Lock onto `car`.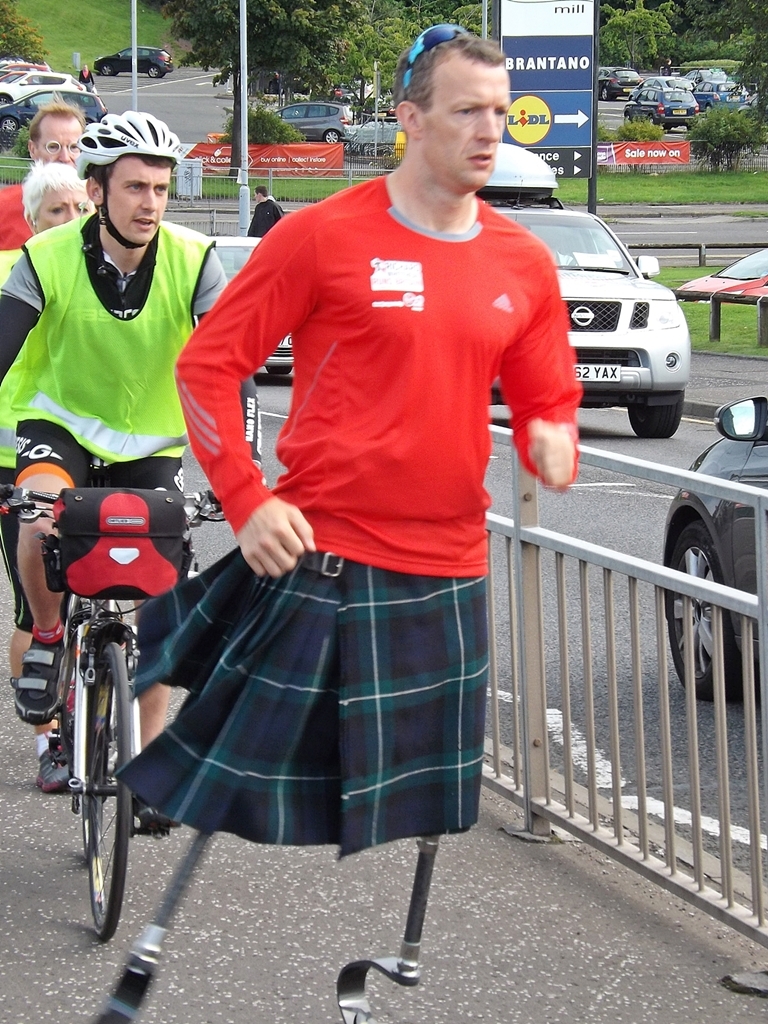
Locked: Rect(625, 72, 690, 93).
